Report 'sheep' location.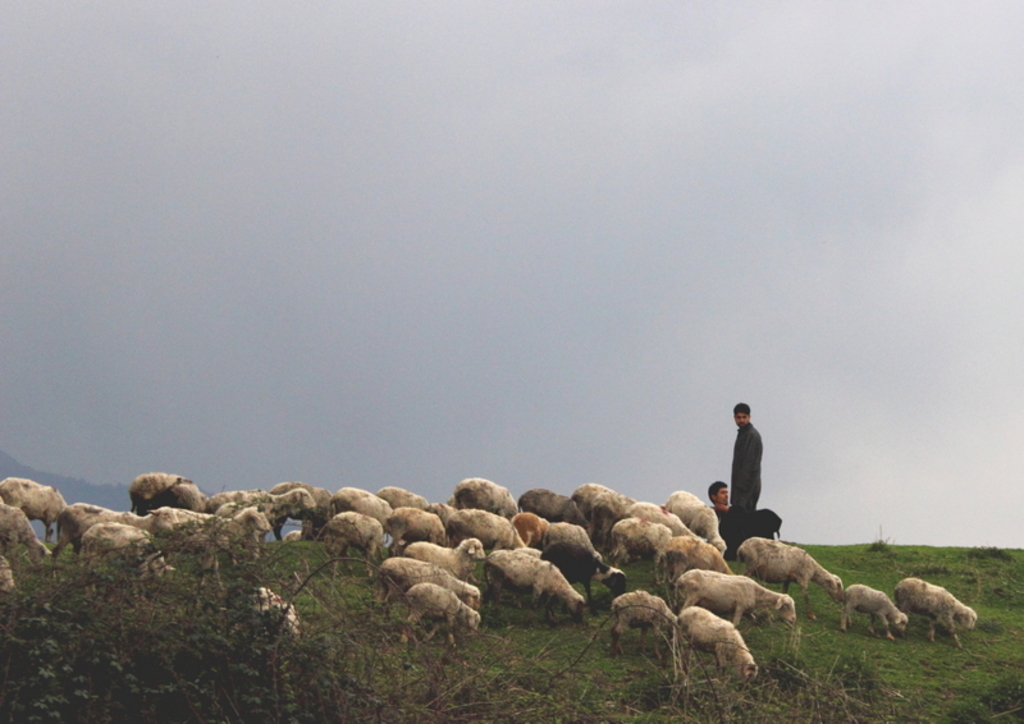
Report: Rect(888, 577, 974, 651).
